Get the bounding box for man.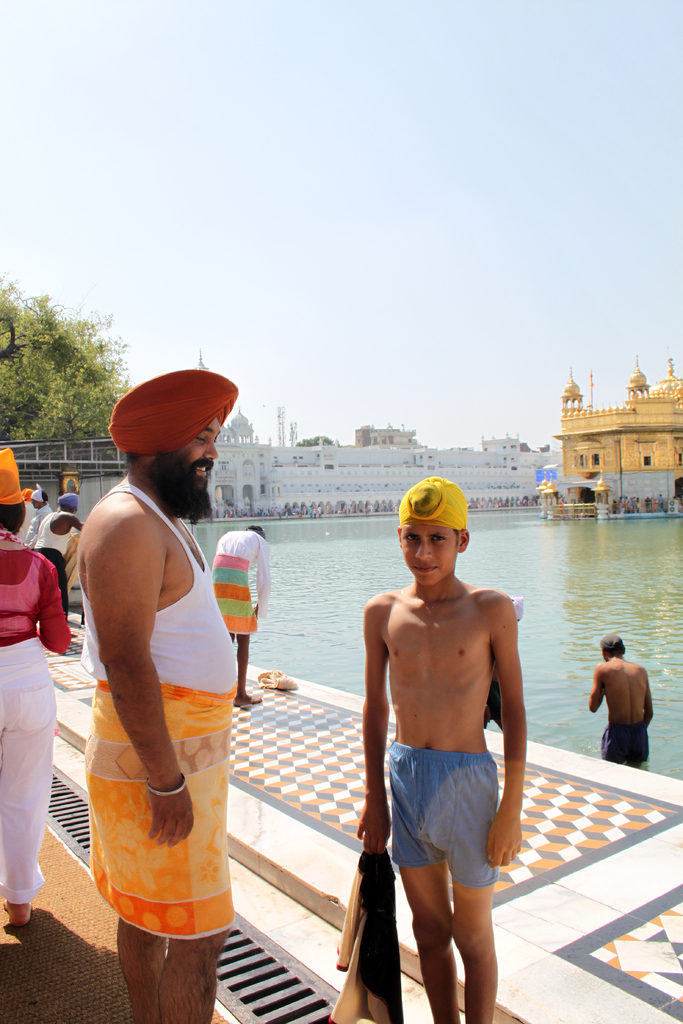
{"x1": 595, "y1": 639, "x2": 670, "y2": 774}.
